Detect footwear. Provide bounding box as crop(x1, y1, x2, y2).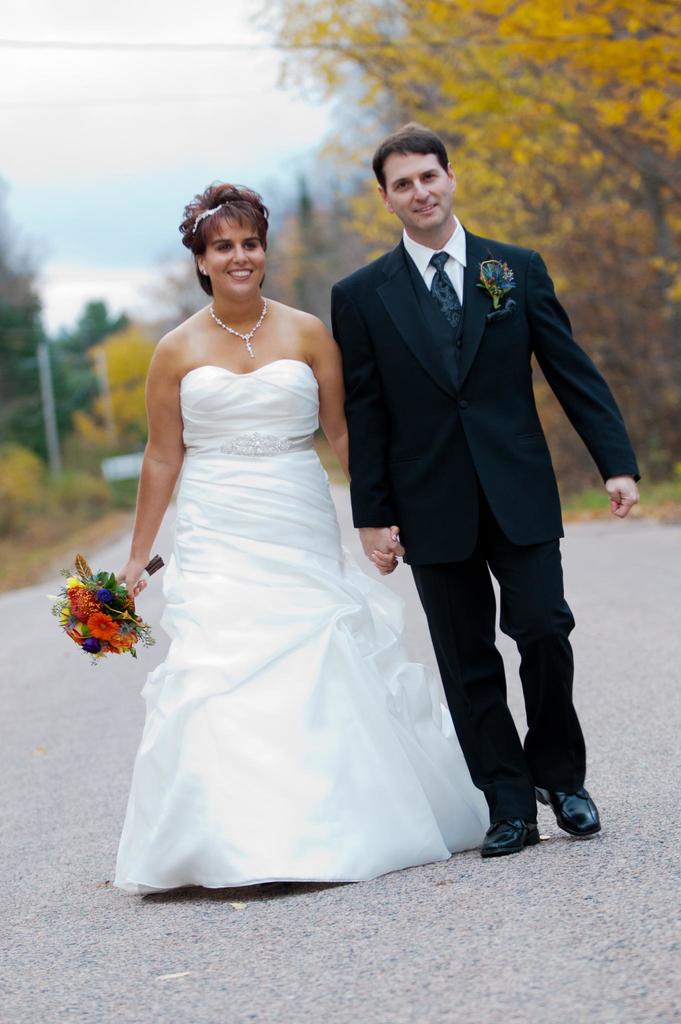
crop(548, 787, 616, 850).
